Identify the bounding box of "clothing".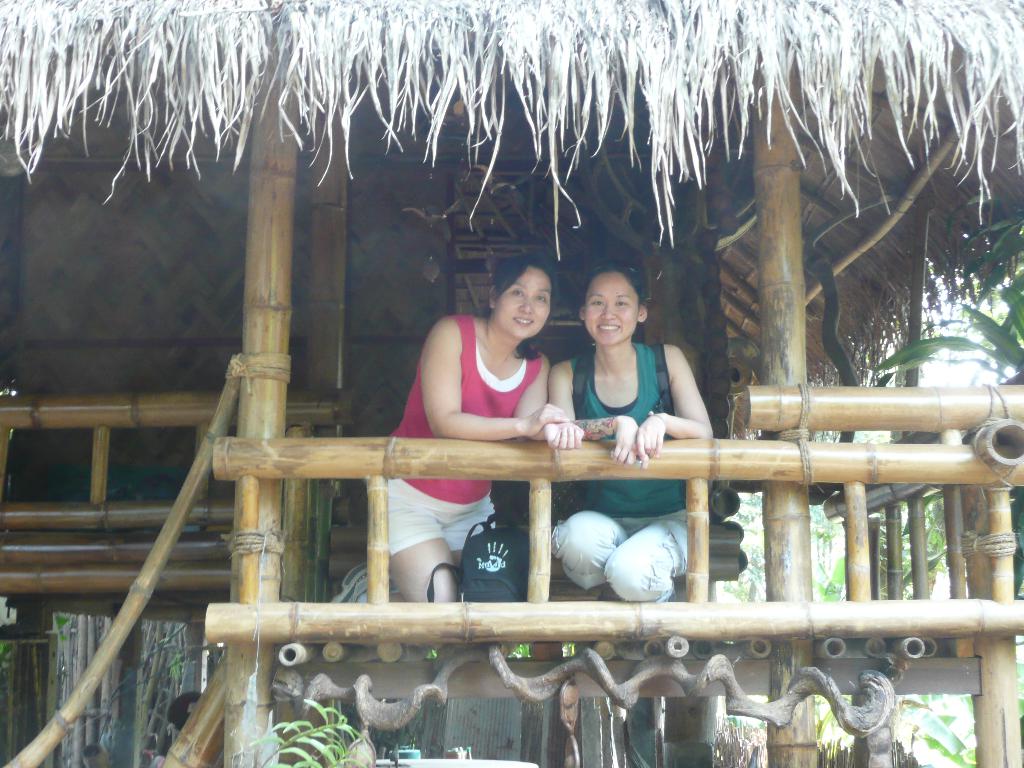
box(371, 314, 547, 564).
